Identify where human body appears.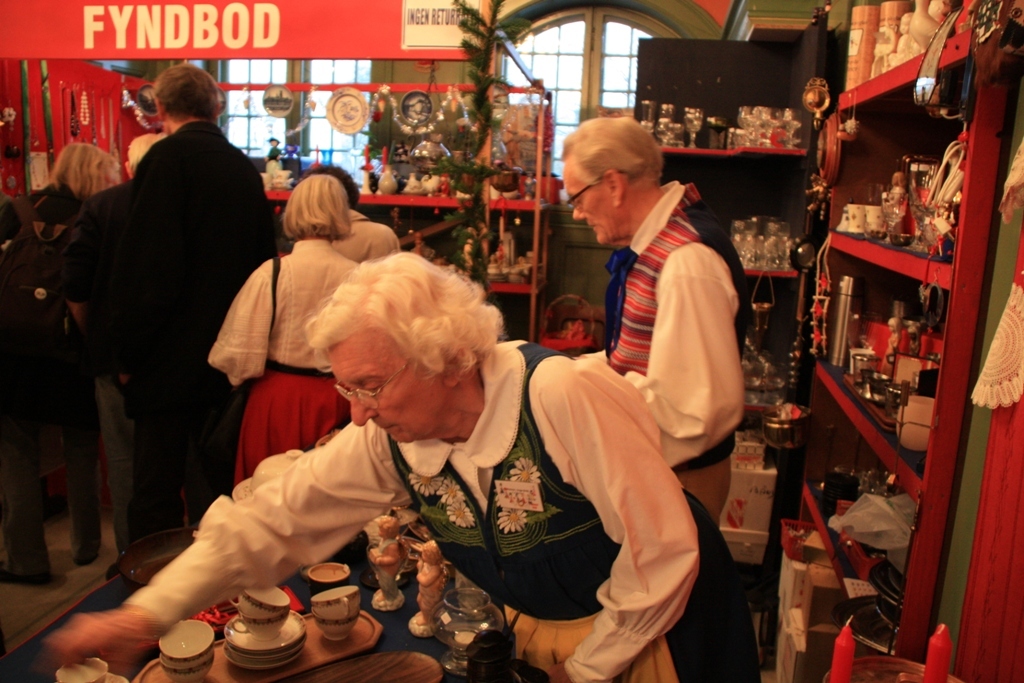
Appears at locate(206, 231, 355, 485).
